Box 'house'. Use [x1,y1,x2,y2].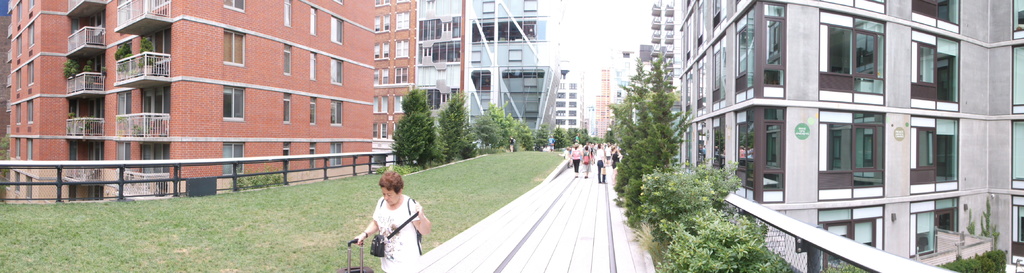
[645,0,1012,256].
